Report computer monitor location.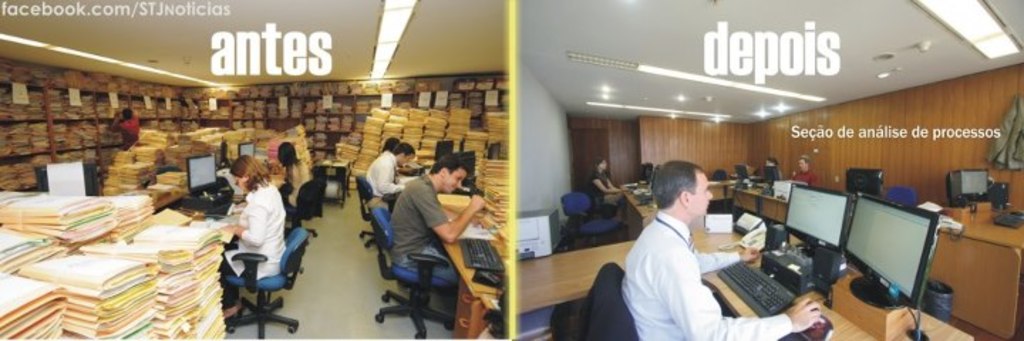
Report: box(785, 180, 853, 254).
